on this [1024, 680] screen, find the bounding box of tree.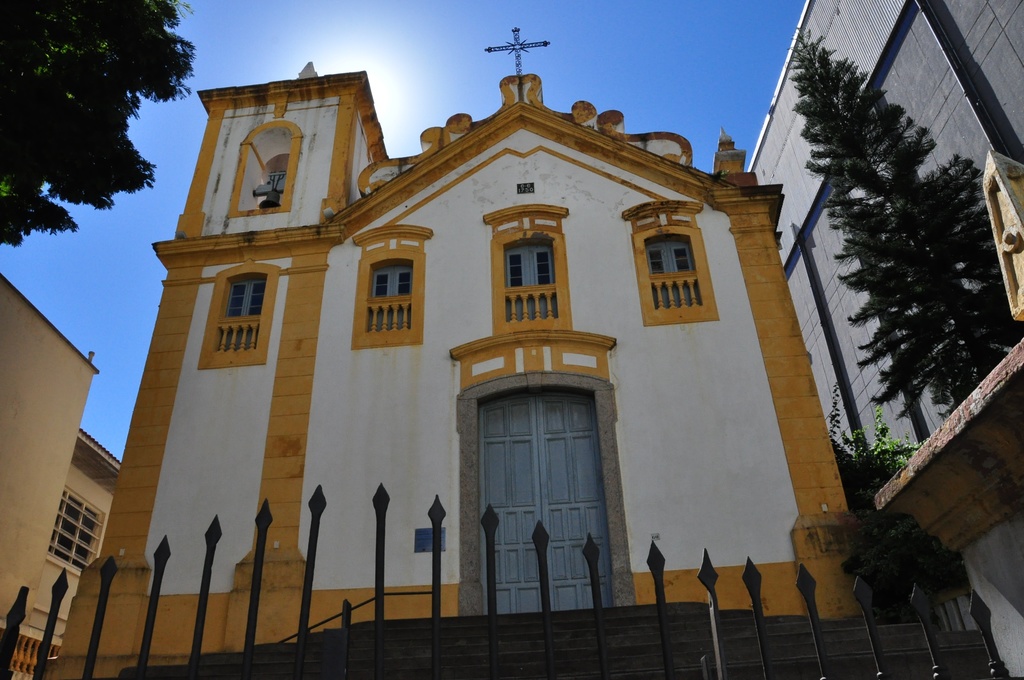
Bounding box: Rect(784, 28, 1023, 450).
